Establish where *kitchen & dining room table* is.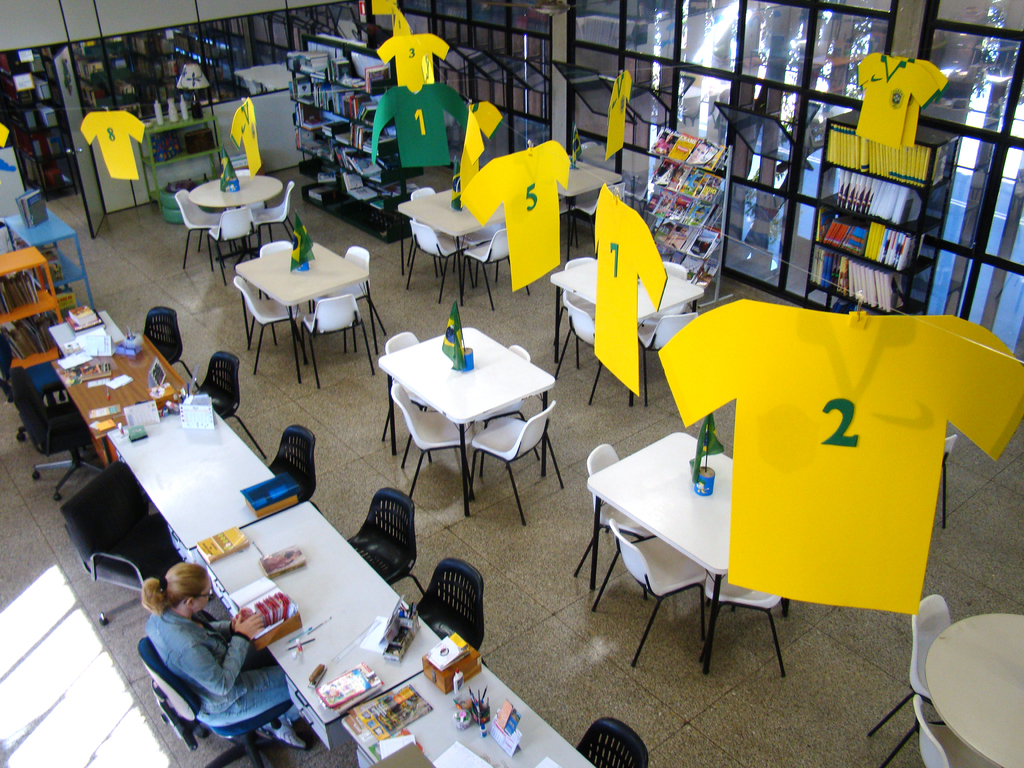
Established at Rect(238, 231, 377, 379).
